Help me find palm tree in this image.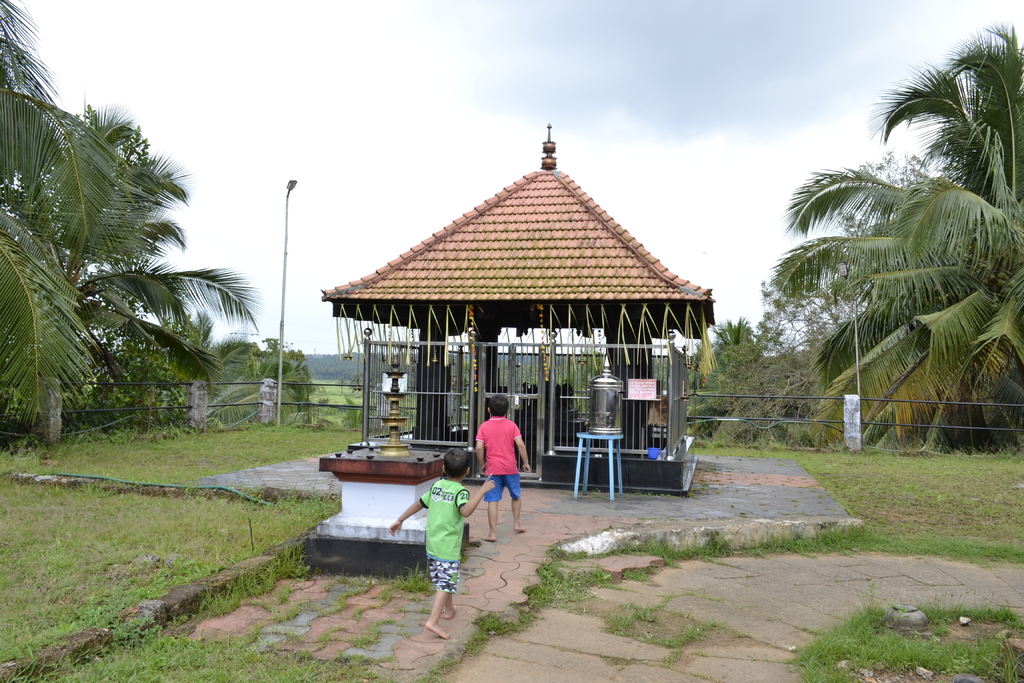
Found it: bbox=(762, 19, 1023, 448).
